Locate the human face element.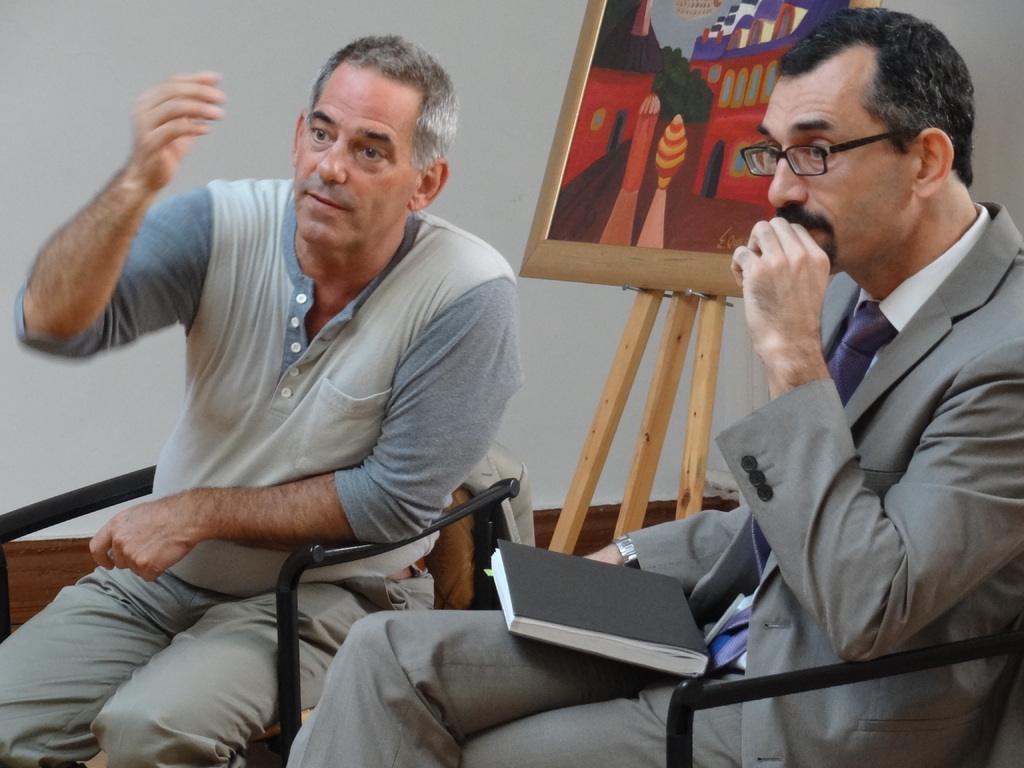
Element bbox: [left=750, top=67, right=926, bottom=279].
